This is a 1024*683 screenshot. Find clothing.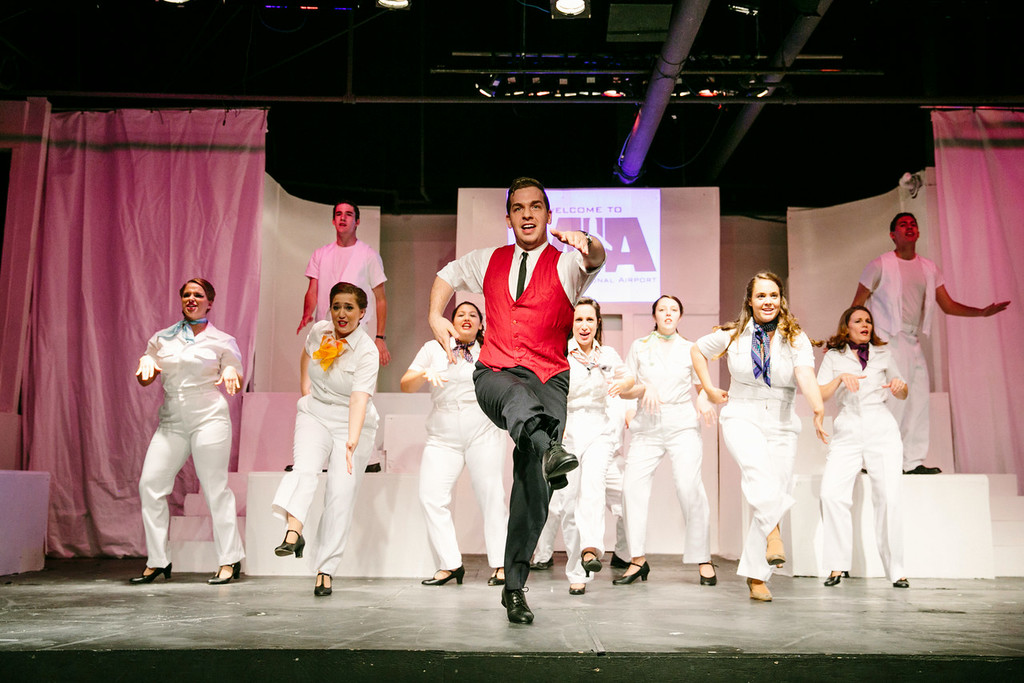
Bounding box: [left=261, top=318, right=383, bottom=568].
